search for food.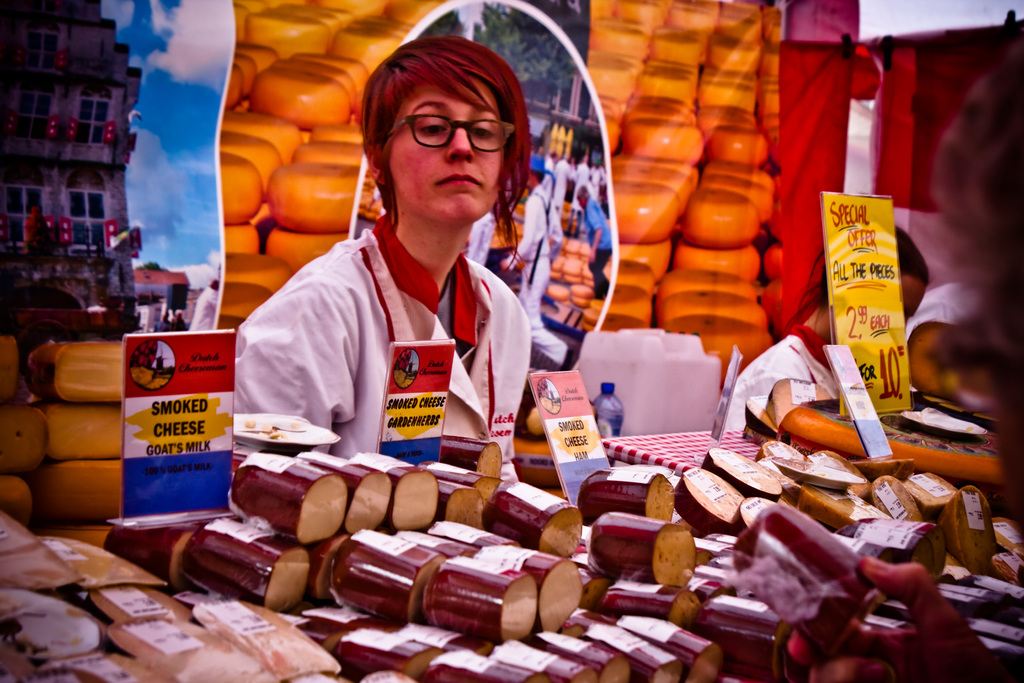
Found at x1=29, y1=459, x2=123, y2=522.
